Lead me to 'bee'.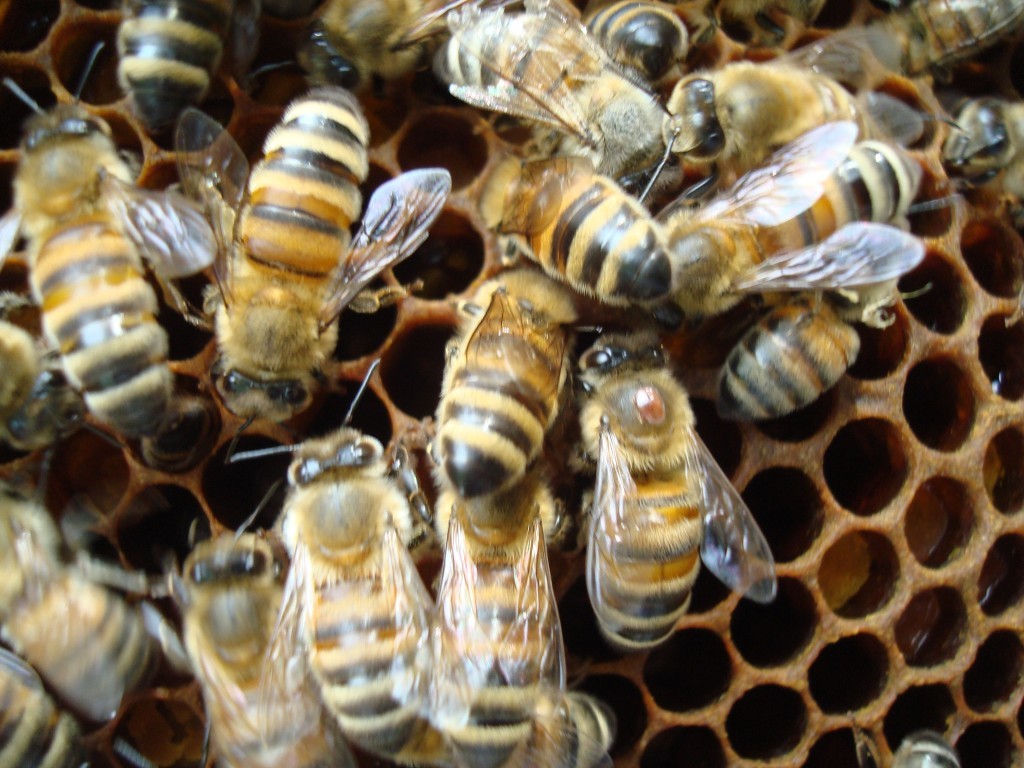
Lead to bbox=[457, 0, 660, 202].
